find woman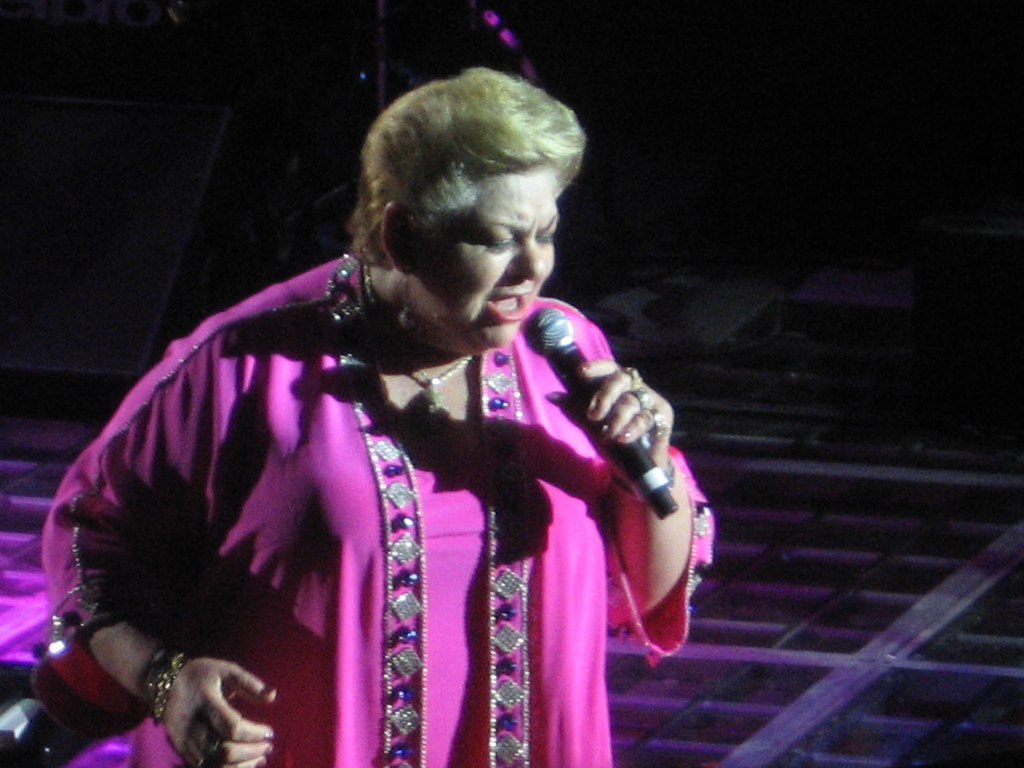
<region>166, 83, 673, 764</region>
